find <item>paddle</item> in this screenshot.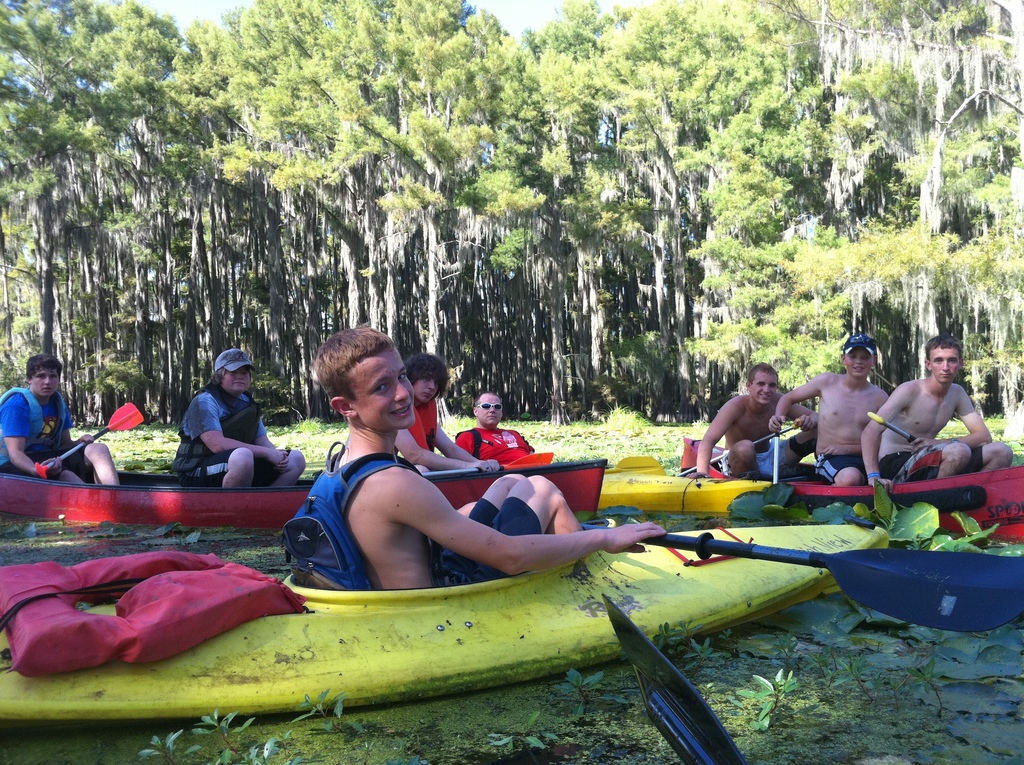
The bounding box for <item>paddle</item> is detection(683, 424, 798, 479).
